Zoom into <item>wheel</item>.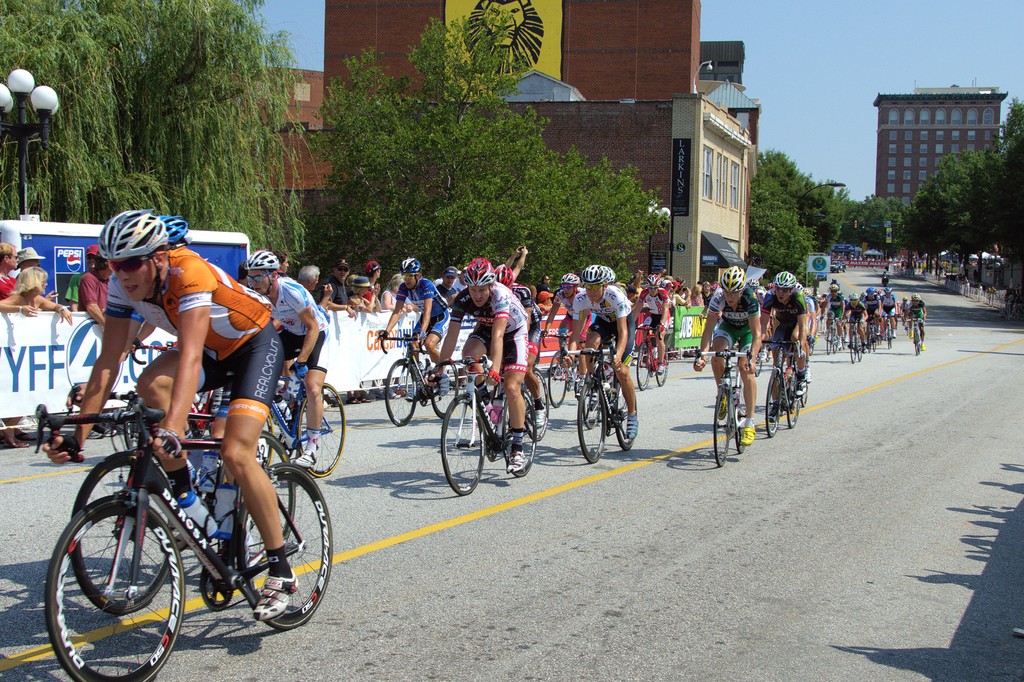
Zoom target: (384,359,416,427).
